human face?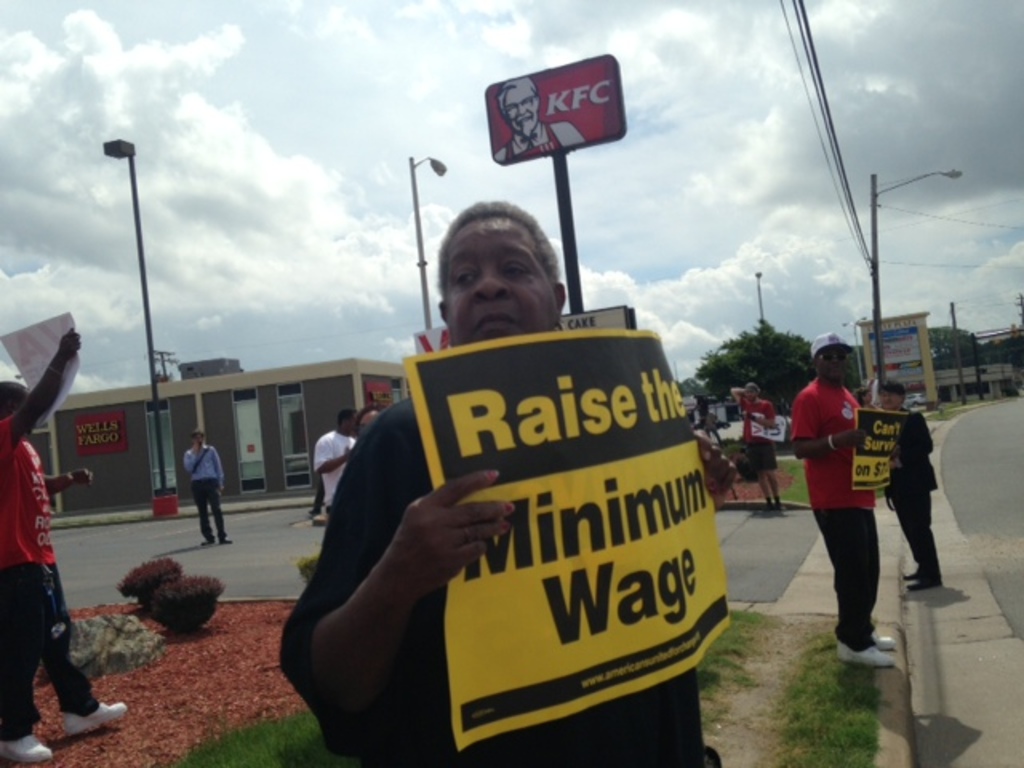
198/432/206/443
